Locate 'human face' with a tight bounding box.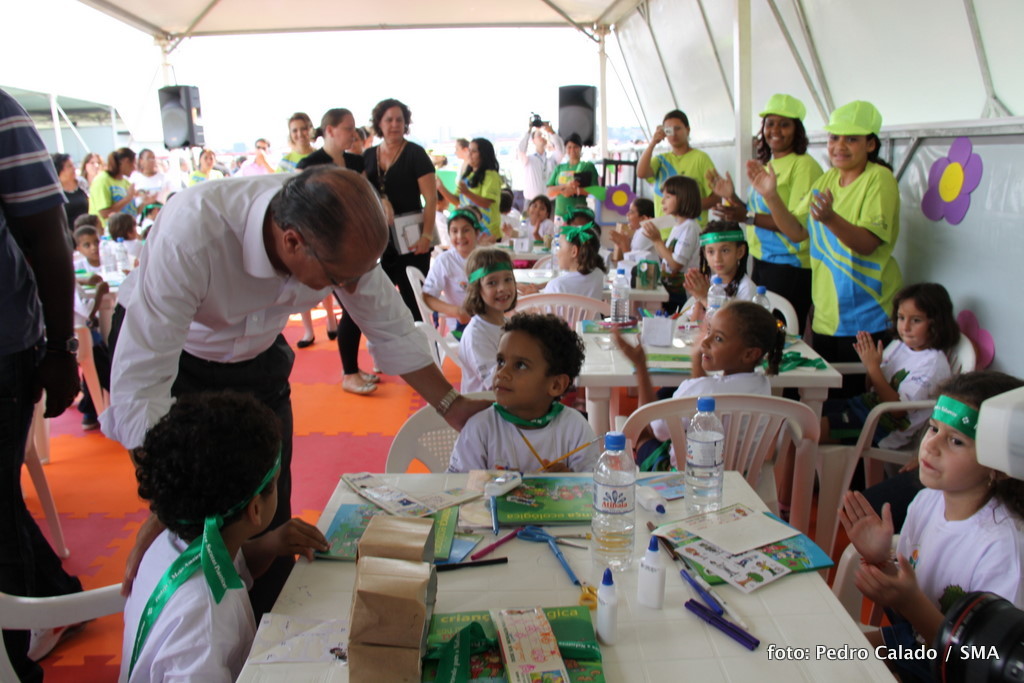
(left=290, top=121, right=315, bottom=147).
